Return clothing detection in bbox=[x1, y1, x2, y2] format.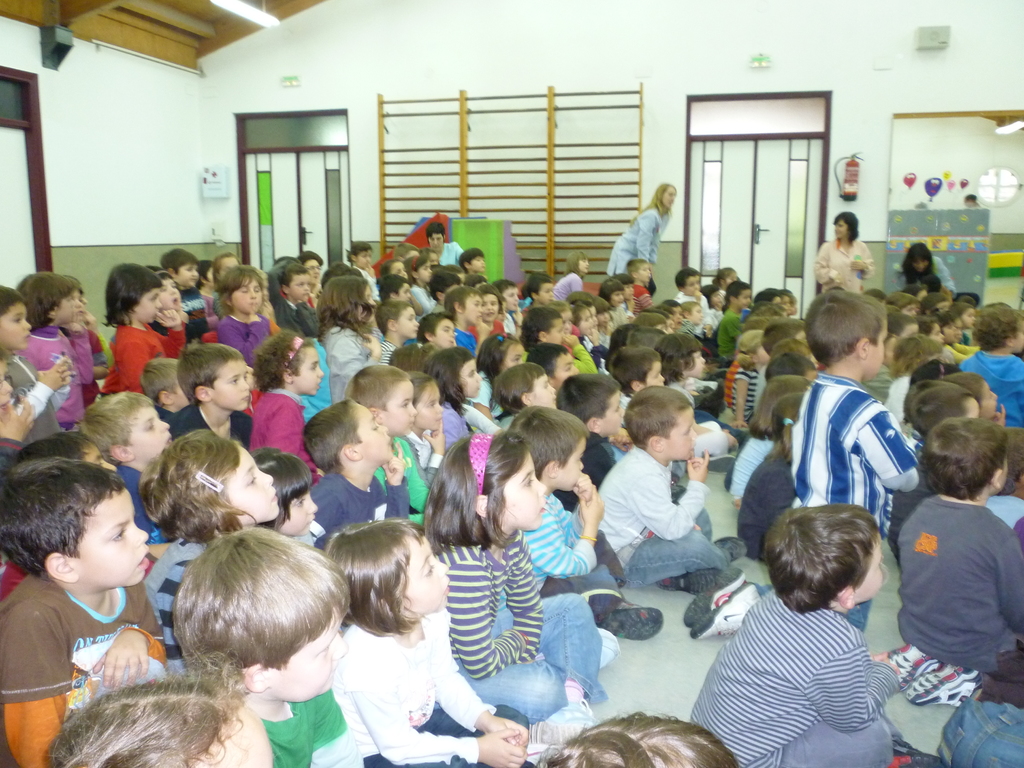
bbox=[790, 375, 918, 529].
